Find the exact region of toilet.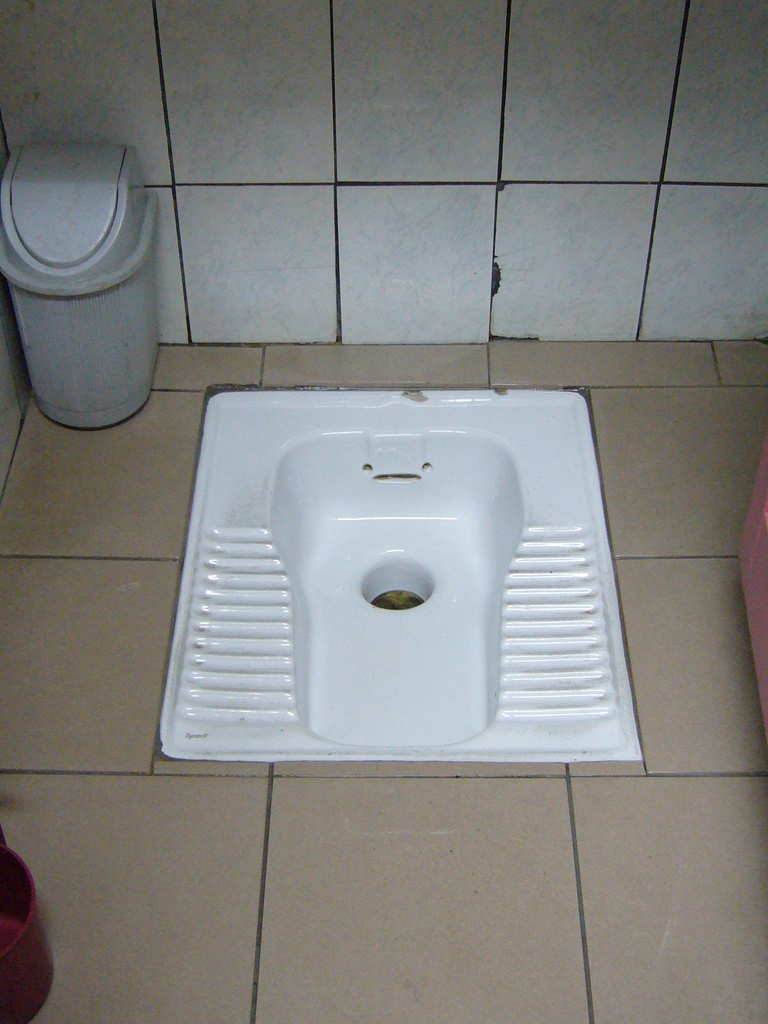
Exact region: [x1=157, y1=379, x2=634, y2=767].
